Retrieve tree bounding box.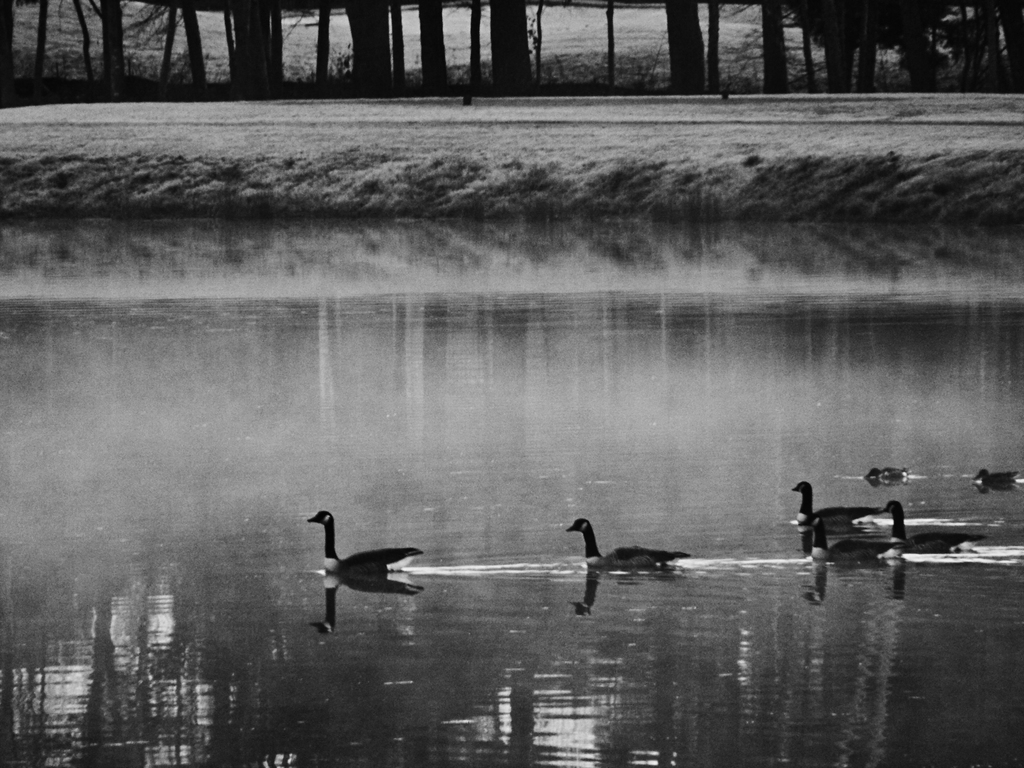
Bounding box: BBox(0, 0, 16, 100).
